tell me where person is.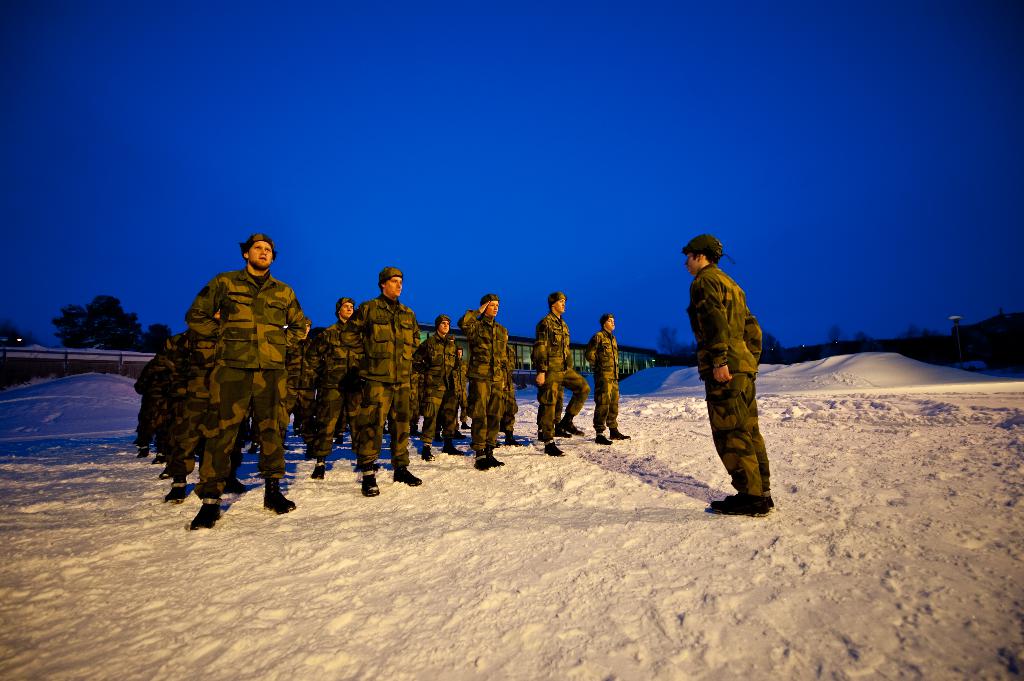
person is at BBox(585, 314, 620, 444).
